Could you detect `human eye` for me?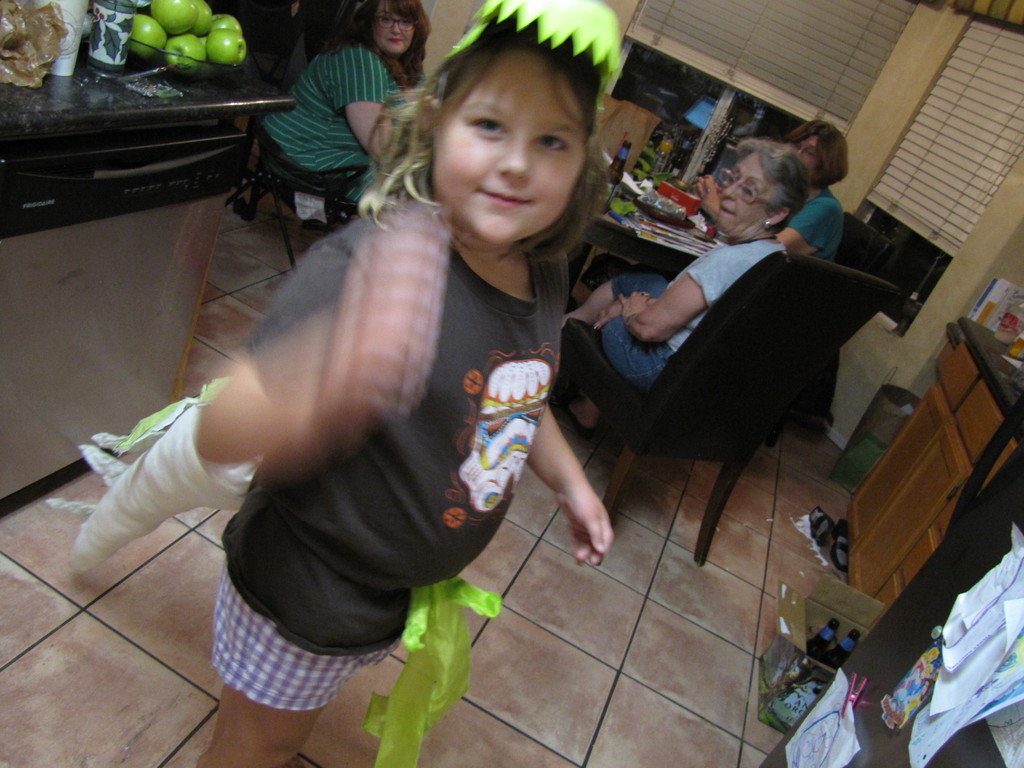
Detection result: [left=727, top=173, right=737, bottom=186].
